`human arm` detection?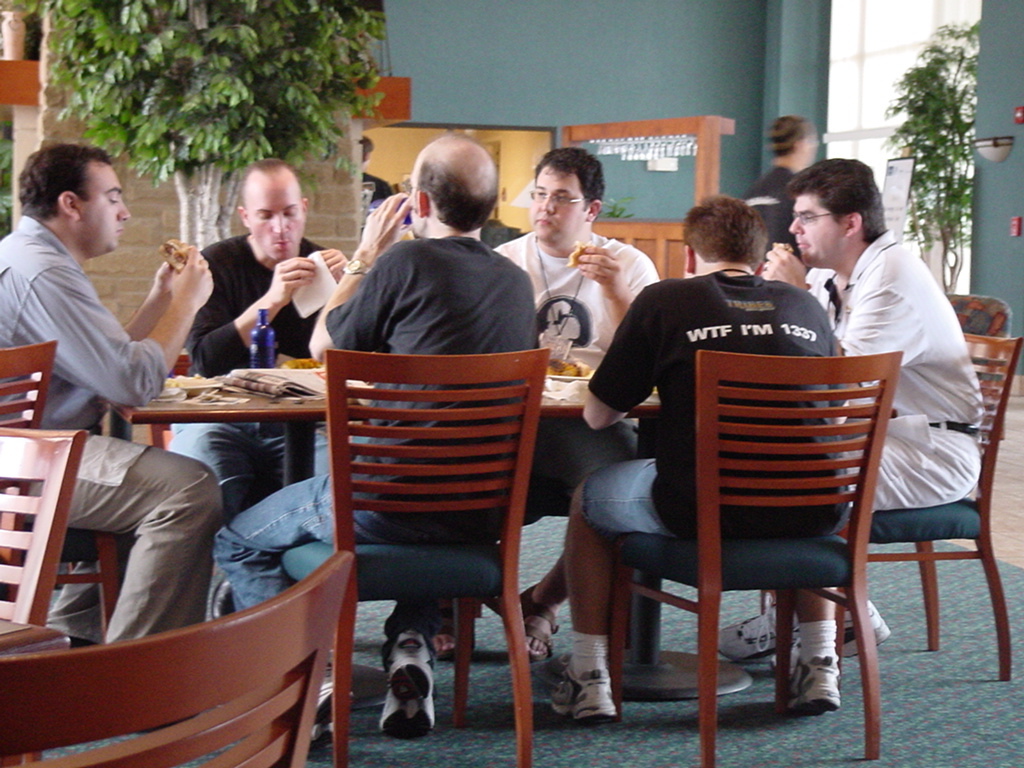
(x1=106, y1=237, x2=193, y2=350)
